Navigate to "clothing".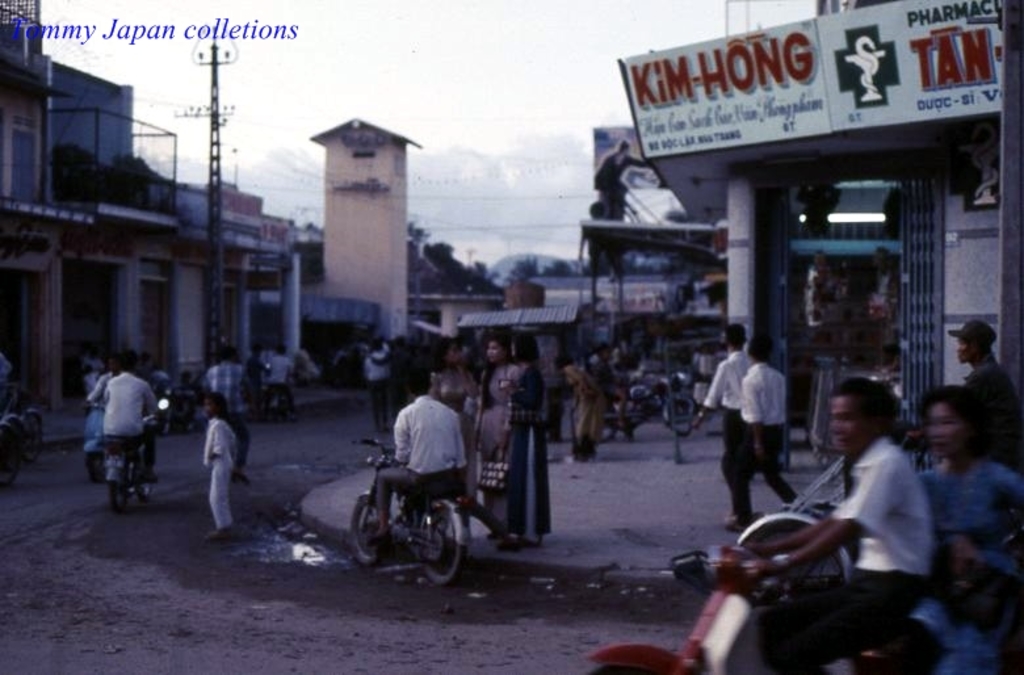
Navigation target: rect(83, 355, 100, 398).
